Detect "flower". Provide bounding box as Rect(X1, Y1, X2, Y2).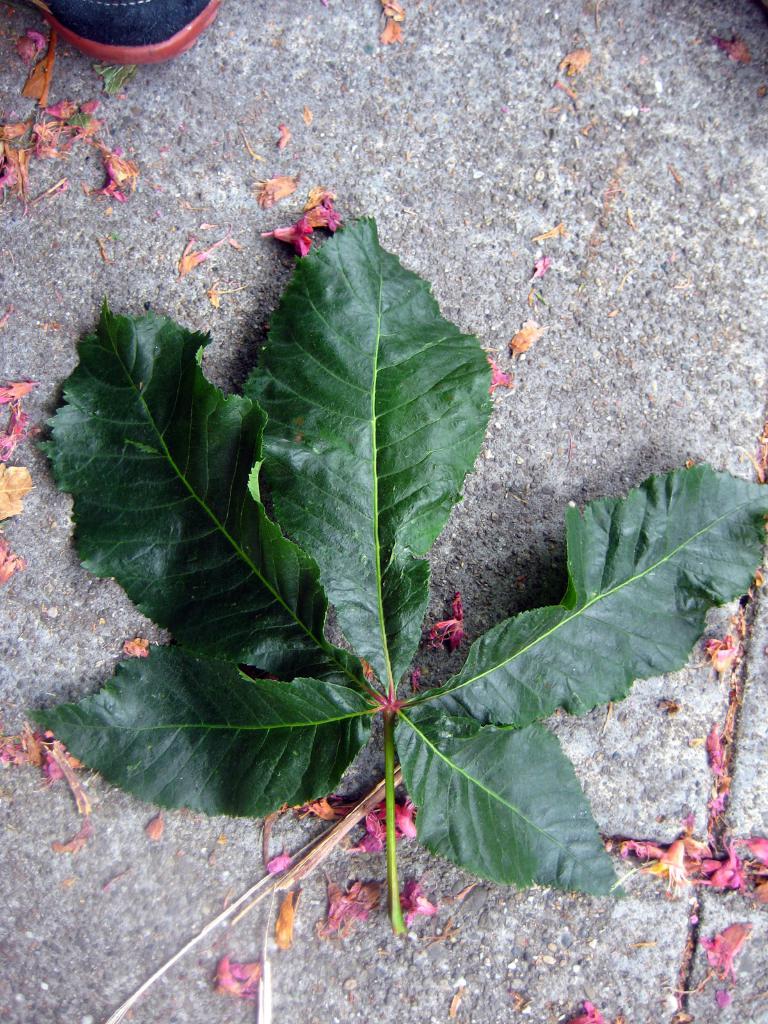
Rect(276, 216, 312, 257).
